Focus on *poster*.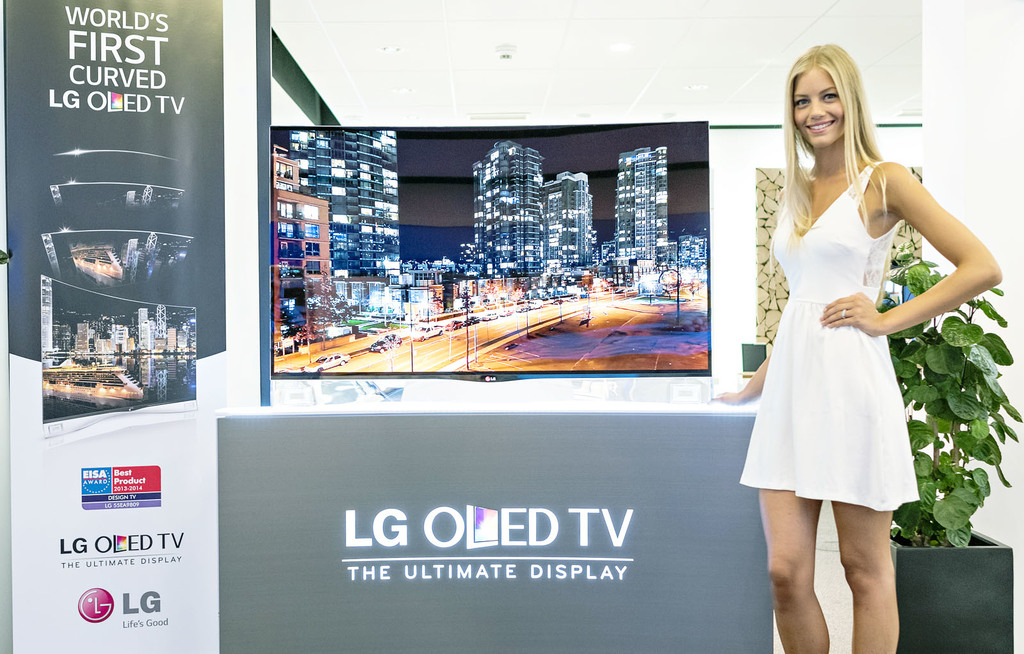
Focused at (left=0, top=0, right=225, bottom=362).
